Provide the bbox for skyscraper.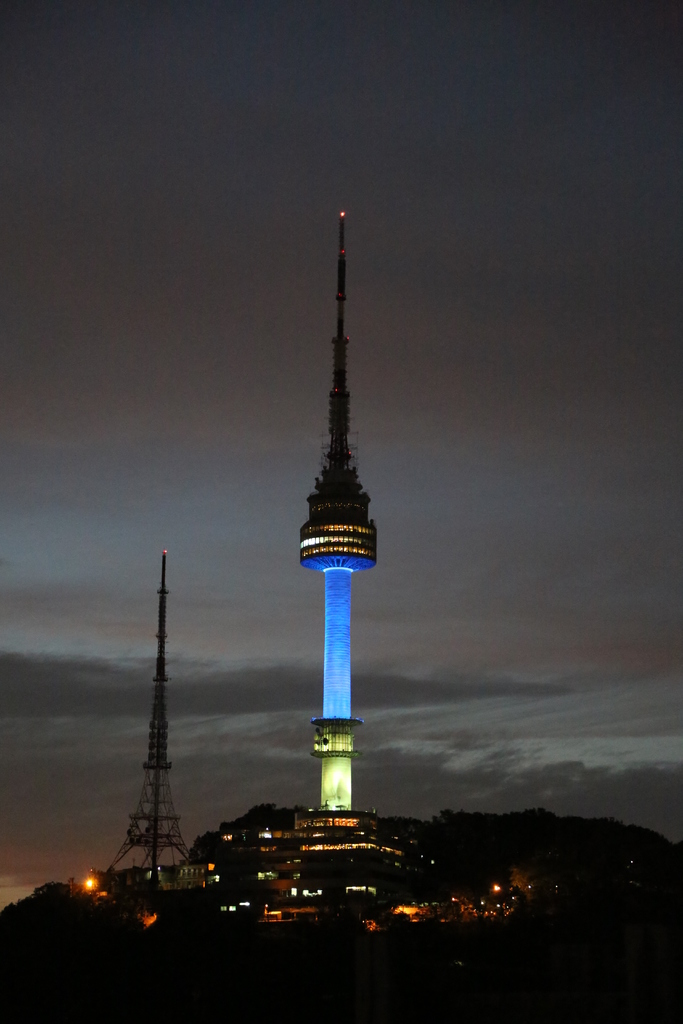
(x1=298, y1=207, x2=375, y2=816).
